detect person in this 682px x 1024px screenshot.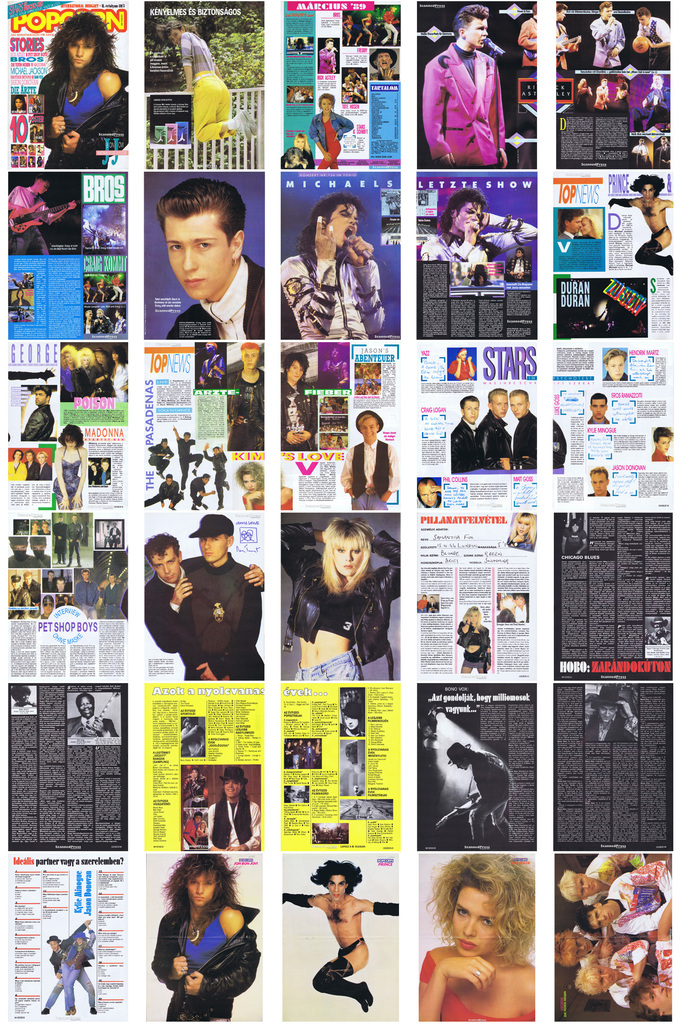
Detection: (left=199, top=764, right=262, bottom=858).
